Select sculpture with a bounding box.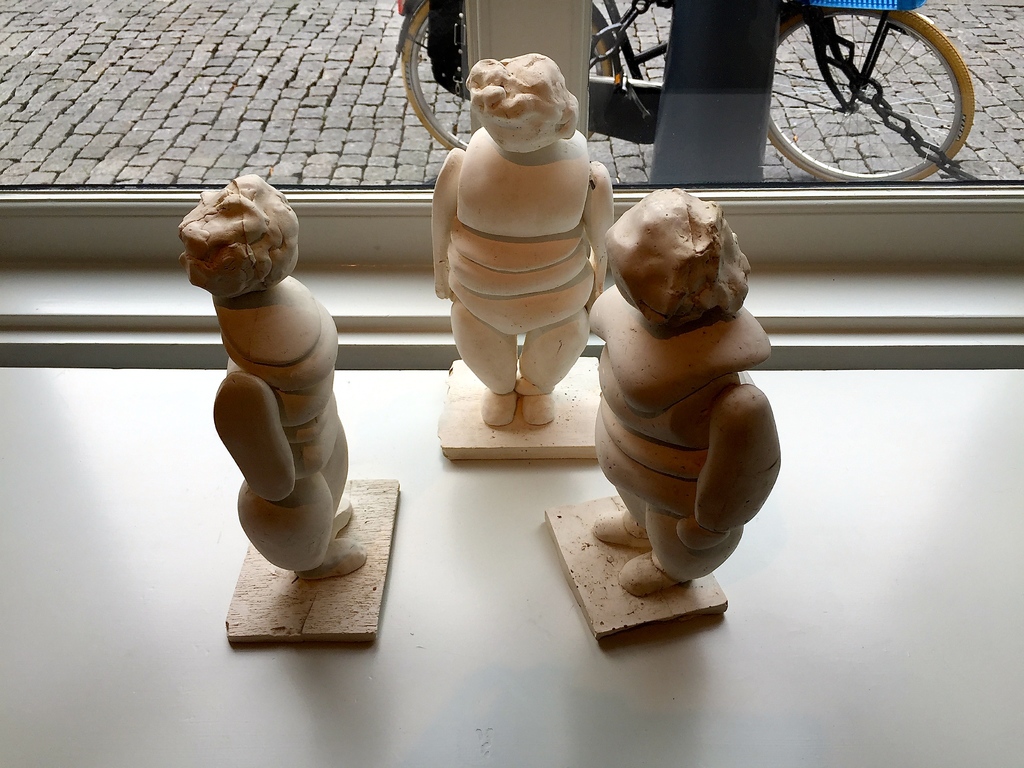
Rect(435, 52, 620, 470).
